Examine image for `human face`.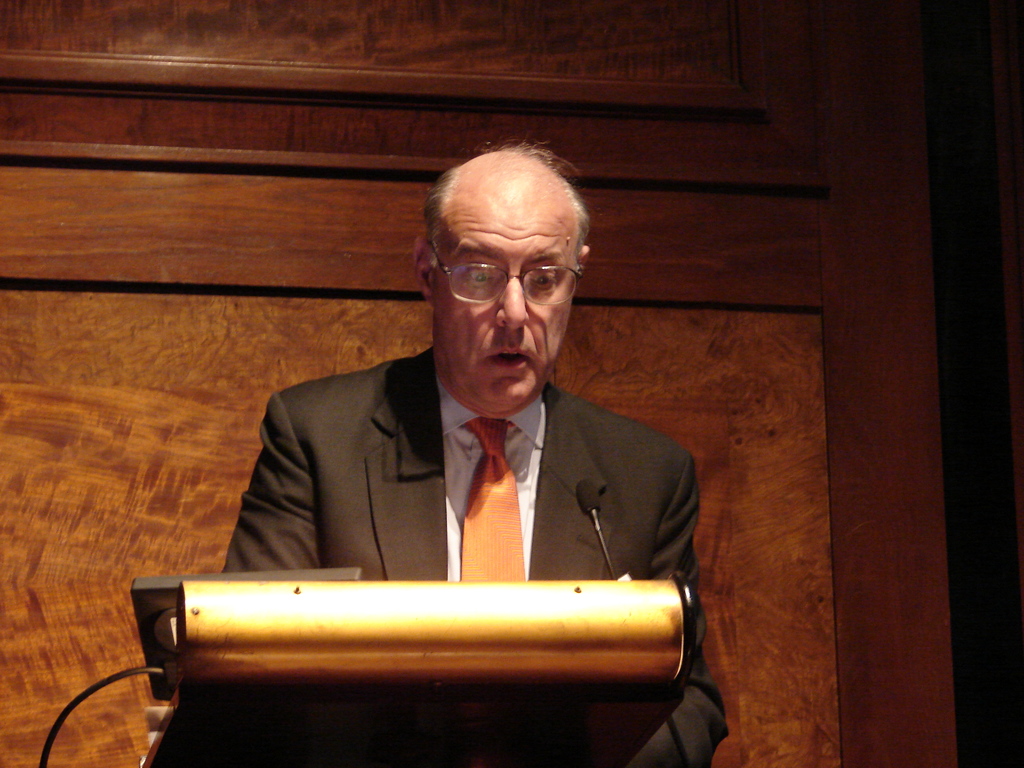
Examination result: region(431, 179, 580, 412).
